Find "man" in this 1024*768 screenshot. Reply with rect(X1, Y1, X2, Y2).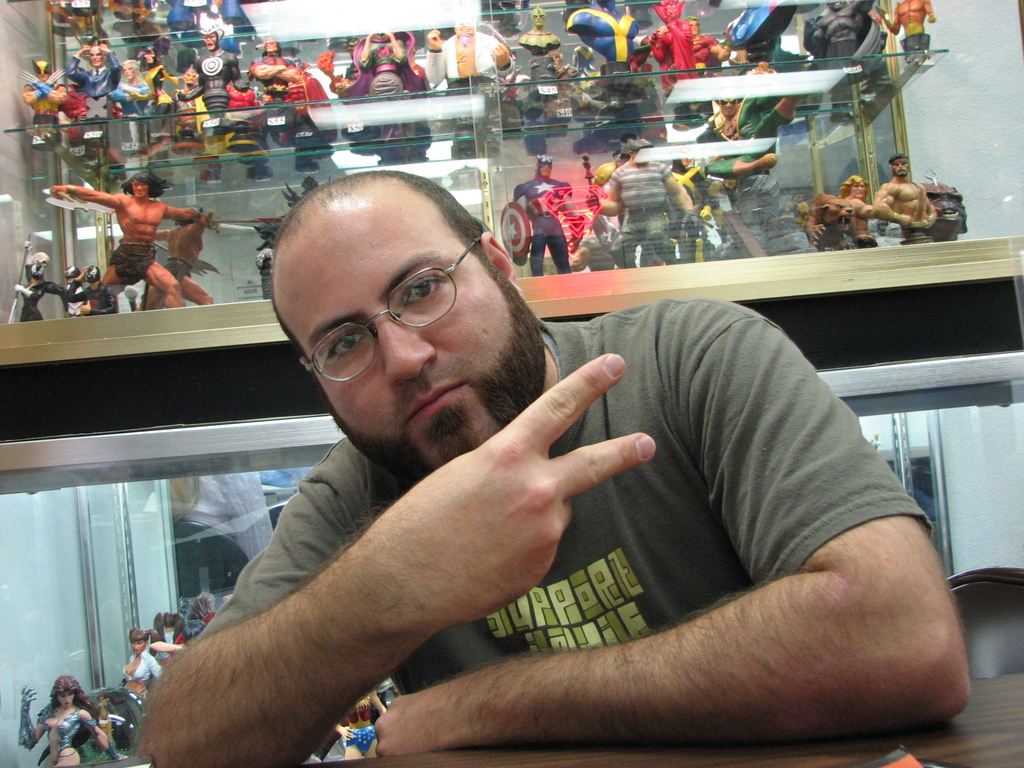
rect(835, 173, 877, 248).
